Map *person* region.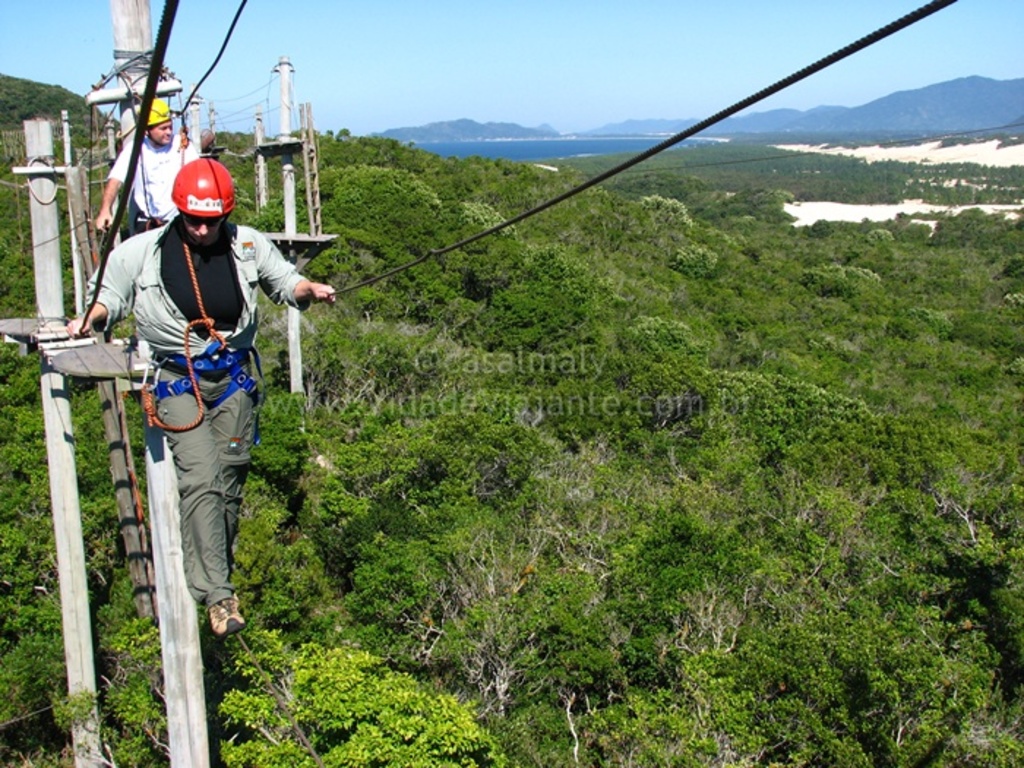
Mapped to locate(95, 97, 197, 234).
